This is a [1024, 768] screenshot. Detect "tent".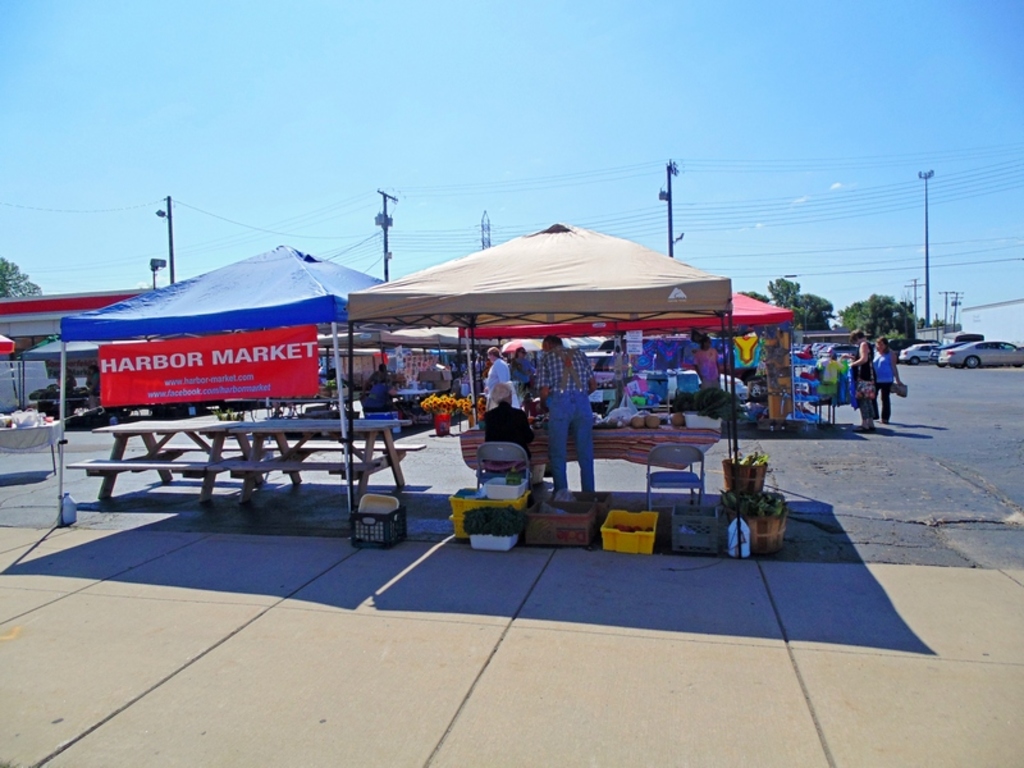
region(727, 278, 797, 428).
